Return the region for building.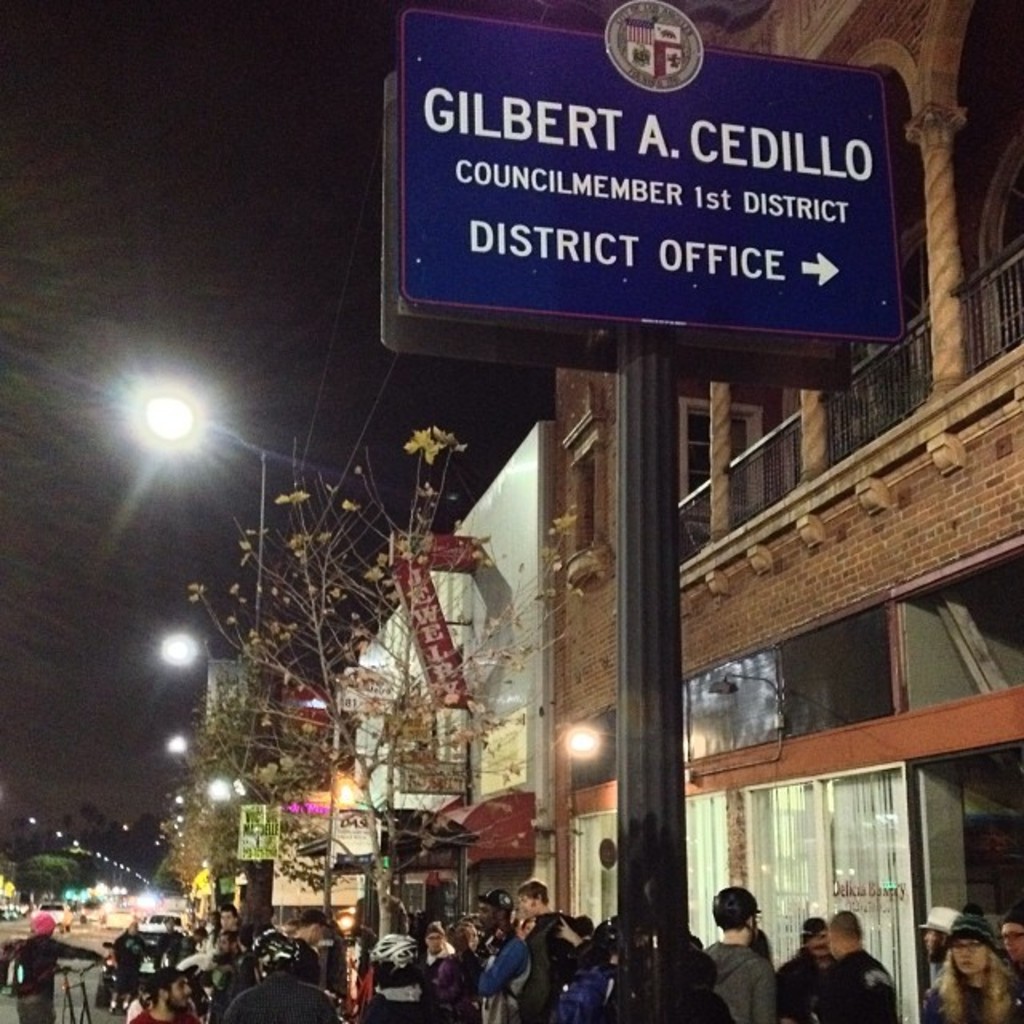
x1=555 y1=0 x2=1022 y2=1014.
